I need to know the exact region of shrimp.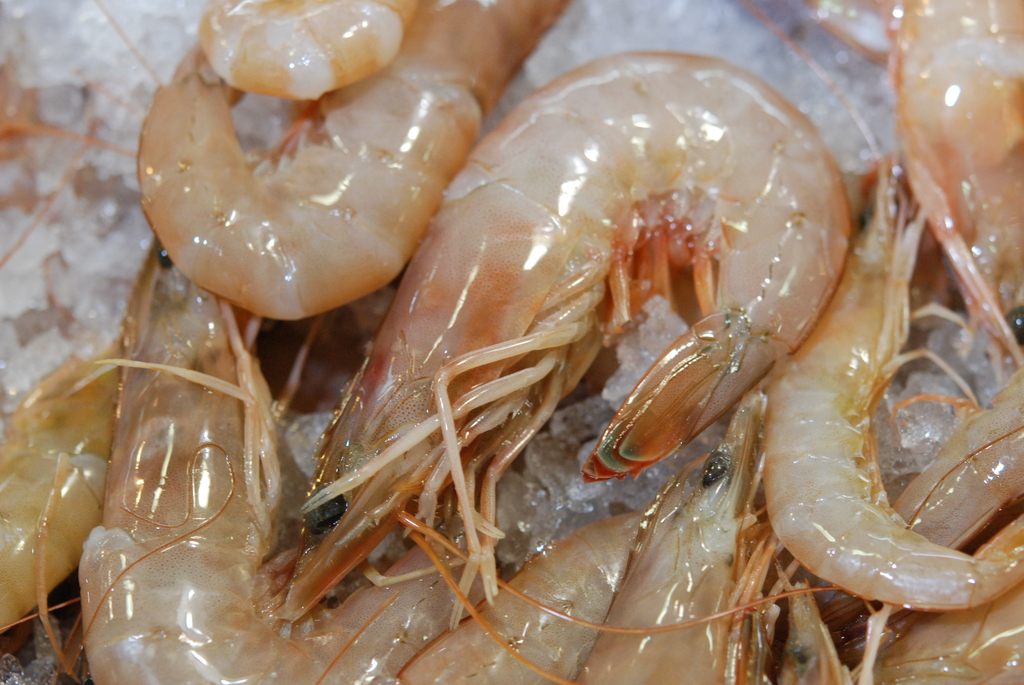
Region: pyautogui.locateOnScreen(871, 582, 1023, 684).
